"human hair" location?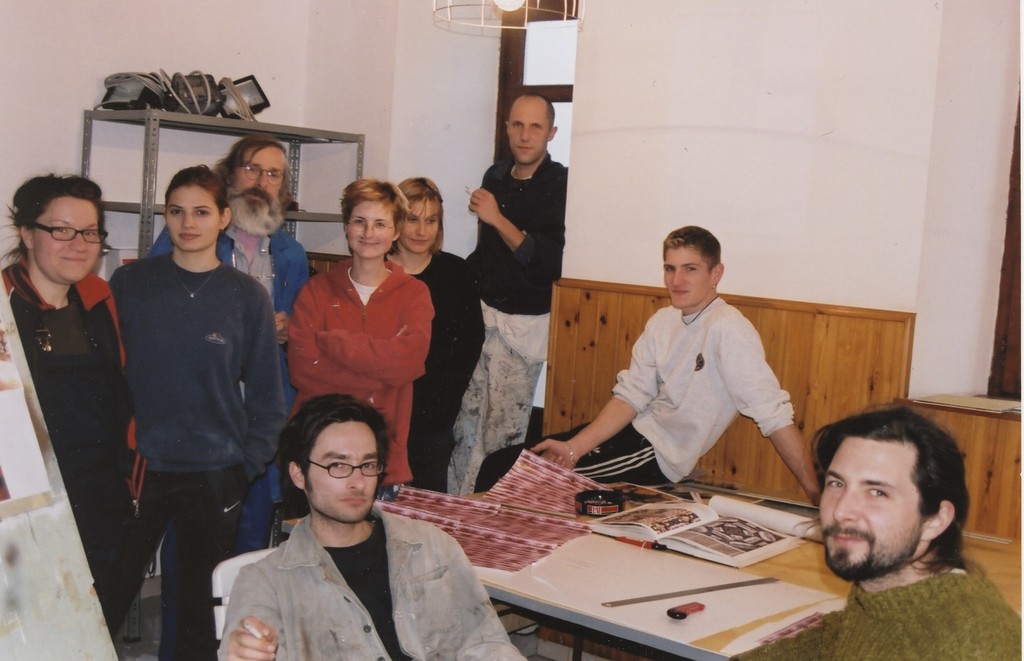
rect(397, 176, 445, 252)
